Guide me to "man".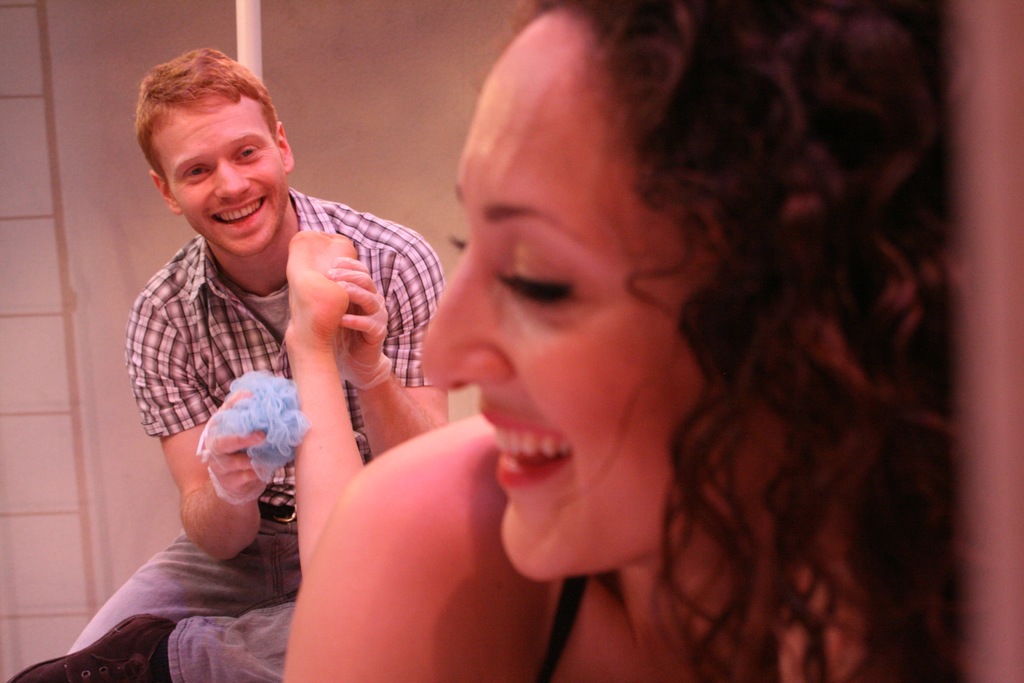
Guidance: [left=4, top=45, right=450, bottom=682].
